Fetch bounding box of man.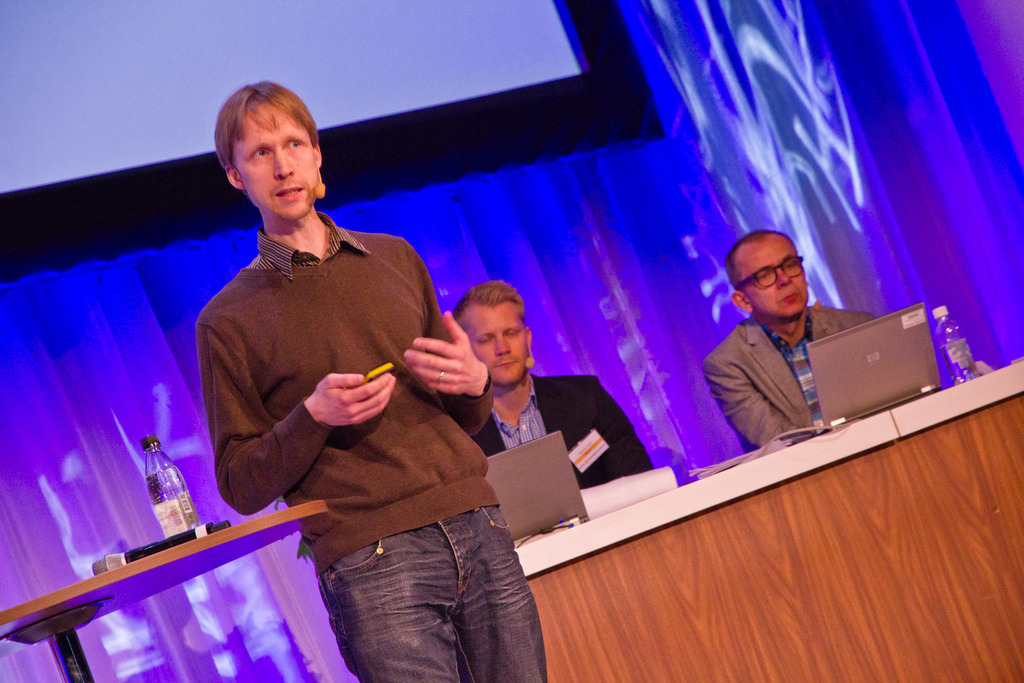
Bbox: 195:83:551:682.
